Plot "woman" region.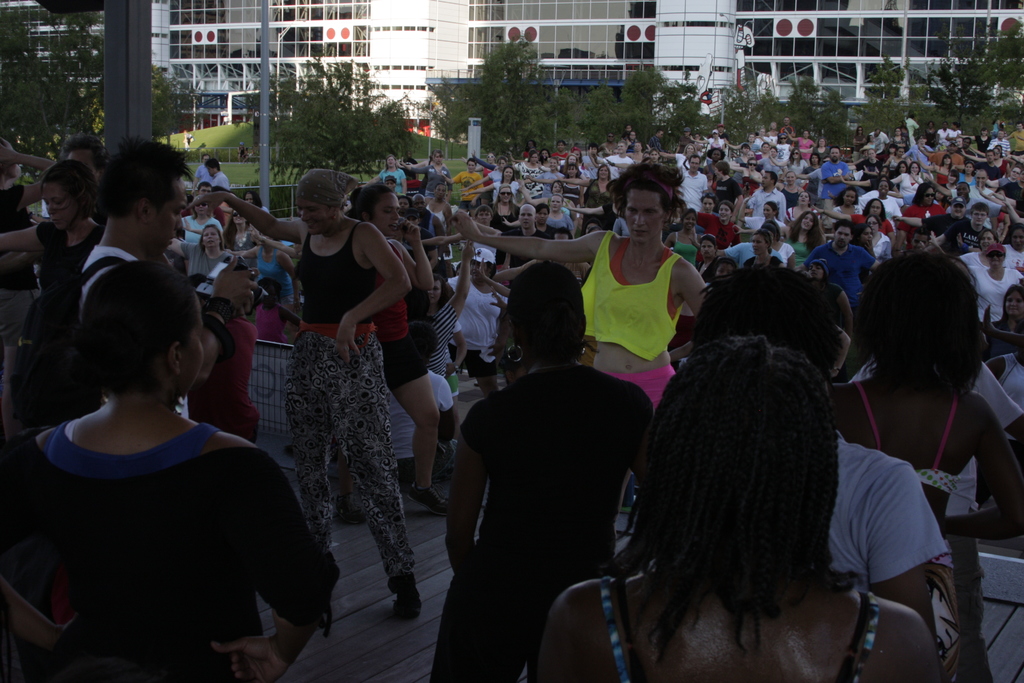
Plotted at bbox=(995, 279, 1023, 341).
